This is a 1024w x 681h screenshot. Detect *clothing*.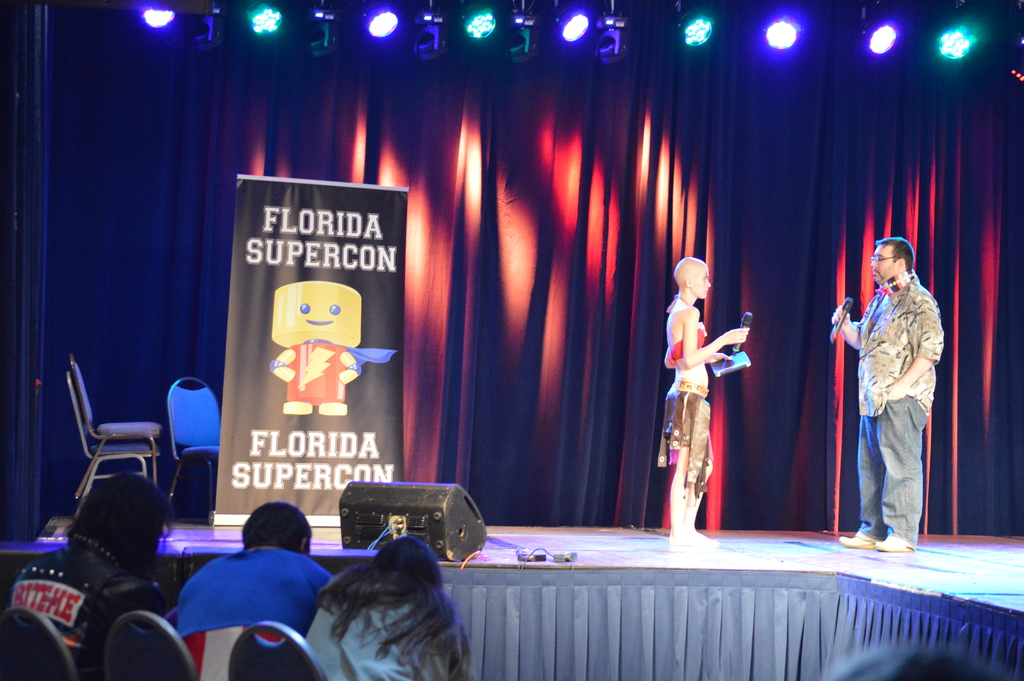
box(0, 535, 152, 680).
